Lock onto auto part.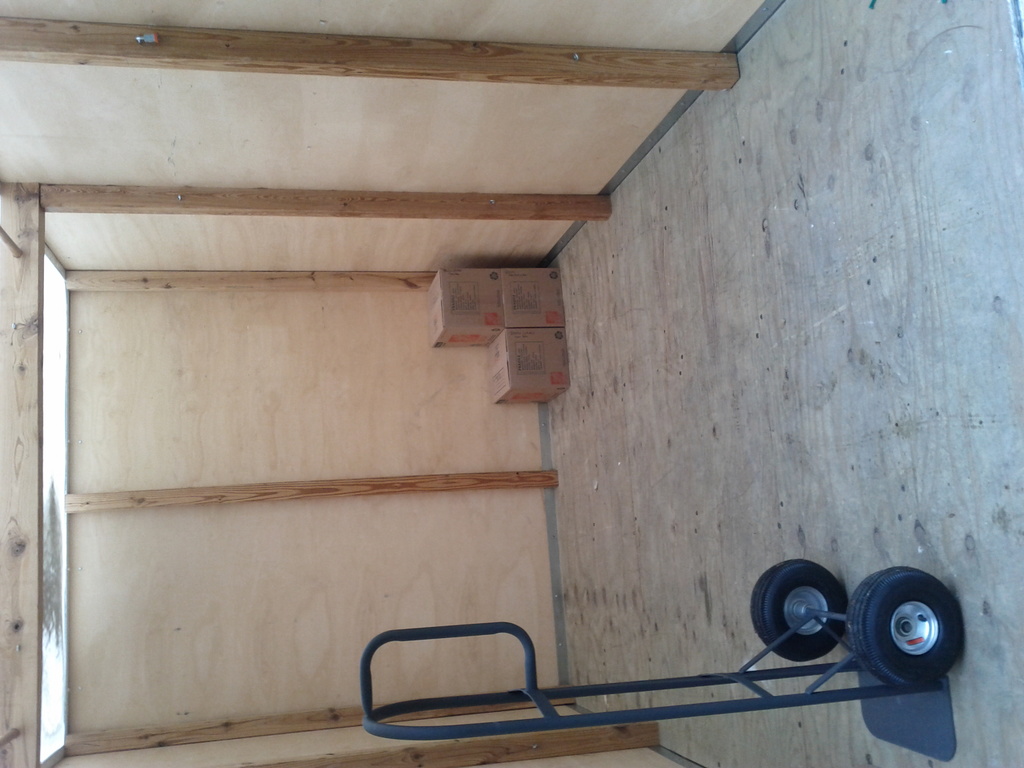
Locked: (844,564,962,698).
